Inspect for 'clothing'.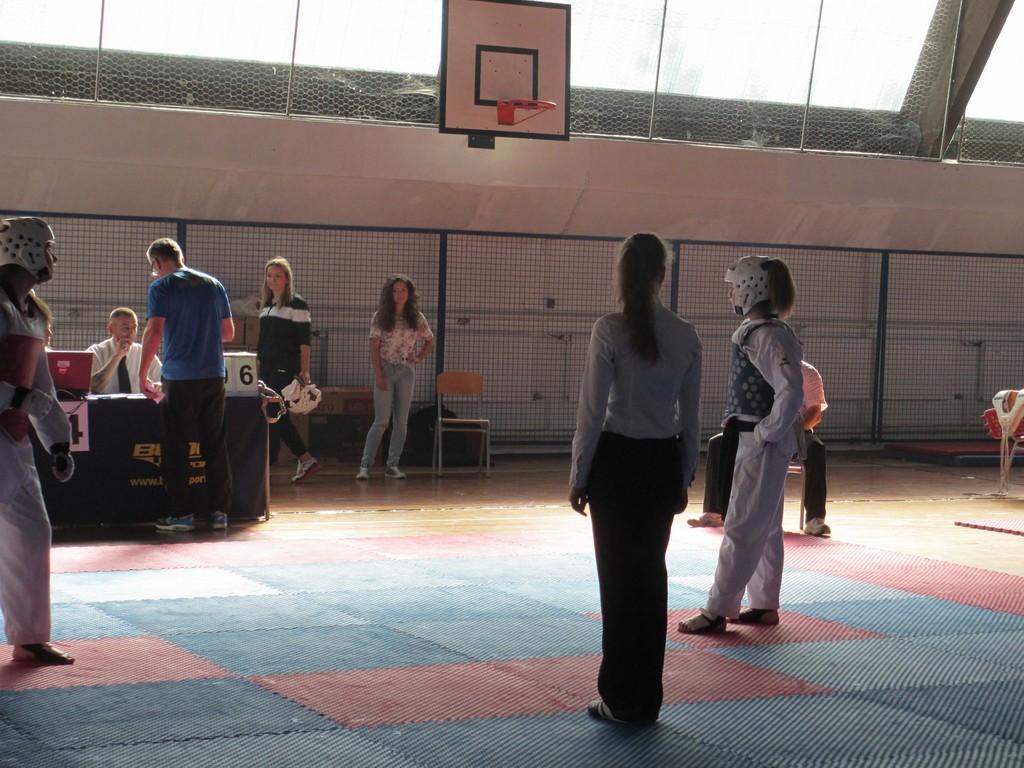
Inspection: locate(139, 262, 232, 521).
